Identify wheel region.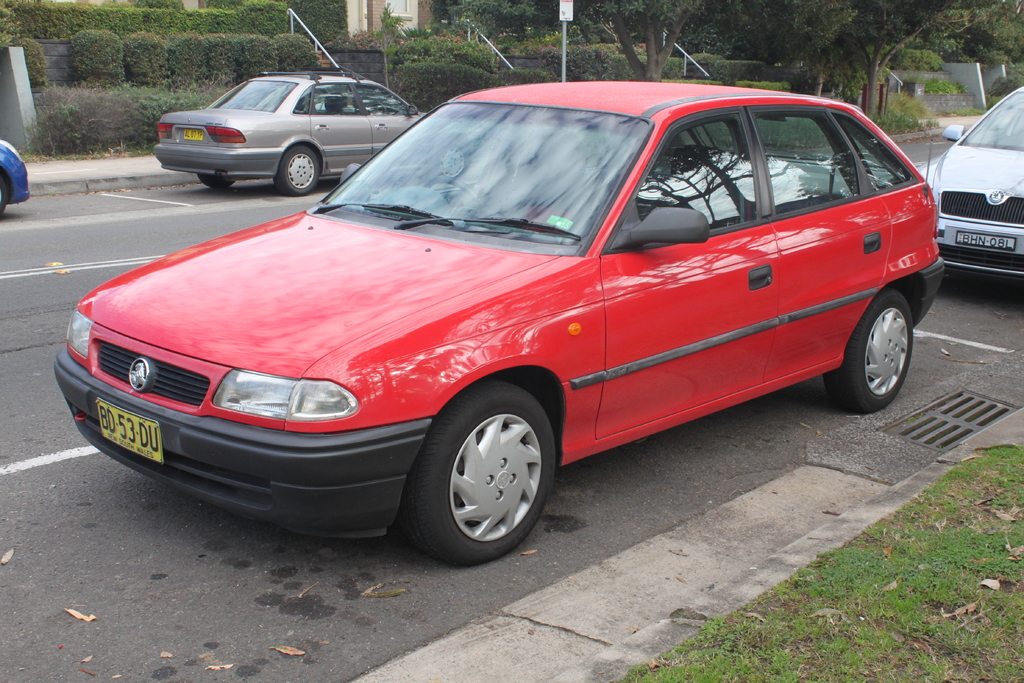
Region: x1=266, y1=135, x2=324, y2=200.
